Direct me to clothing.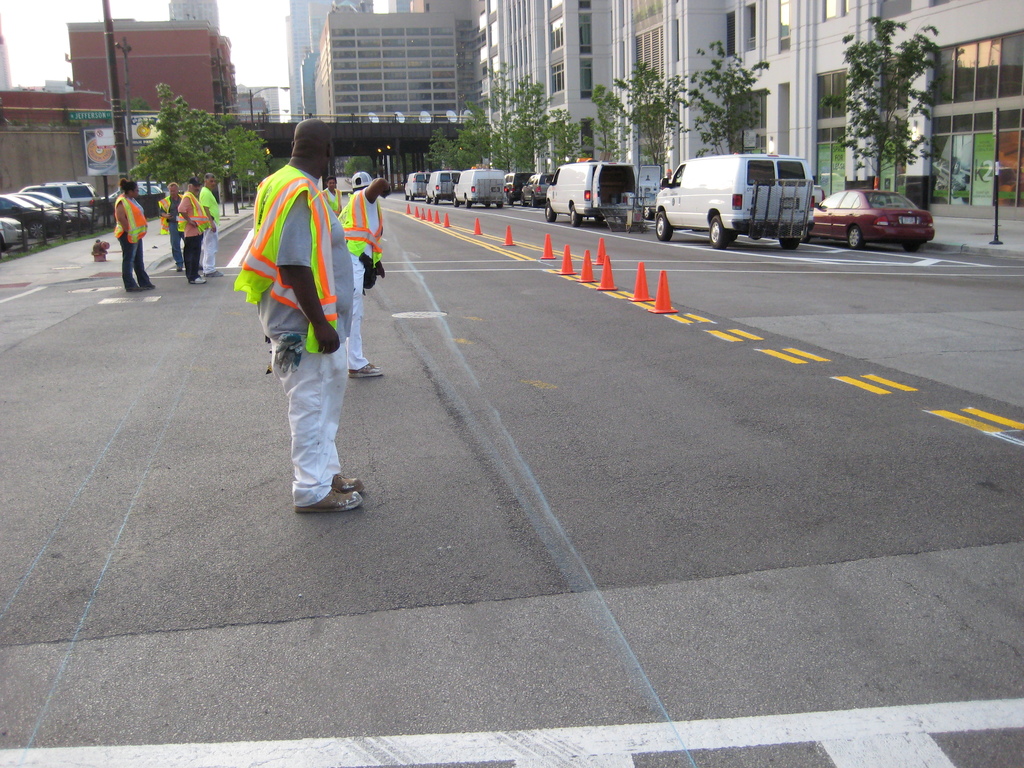
Direction: 345,190,383,364.
